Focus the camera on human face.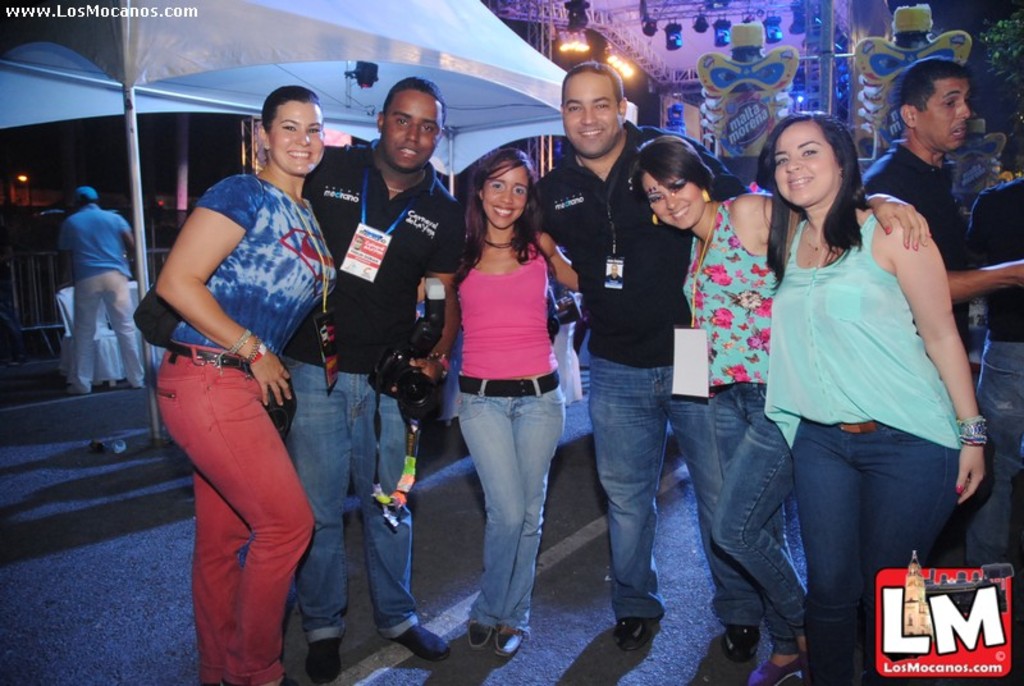
Focus region: bbox=[559, 70, 620, 154].
